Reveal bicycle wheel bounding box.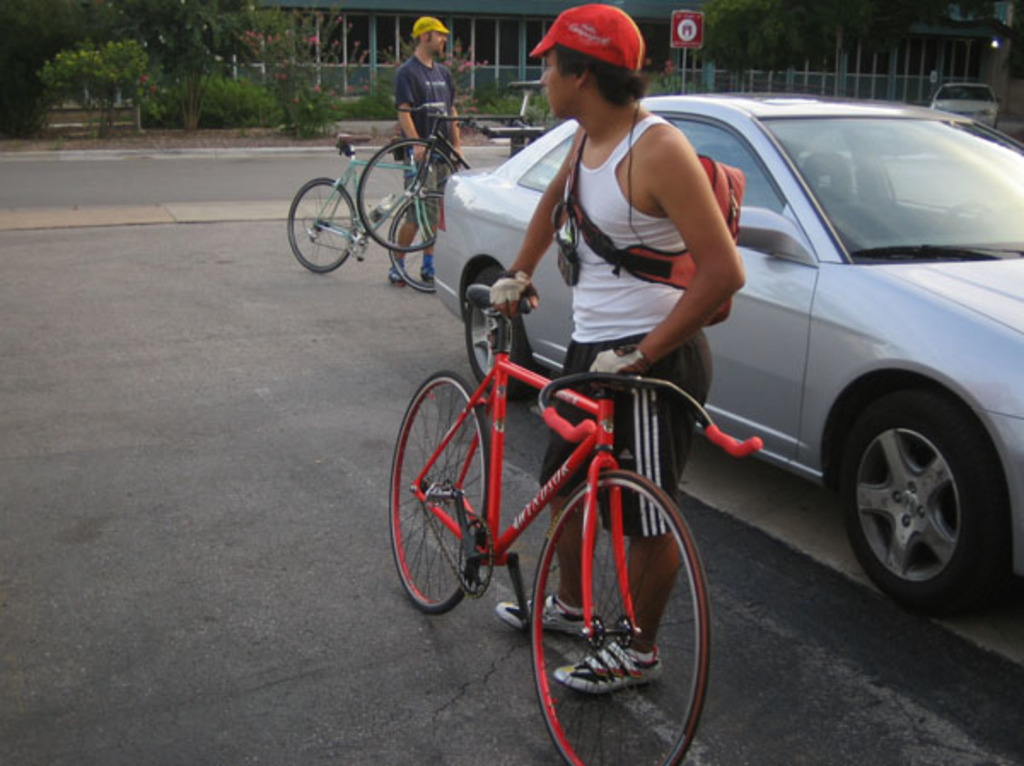
Revealed: bbox=[389, 377, 493, 616].
